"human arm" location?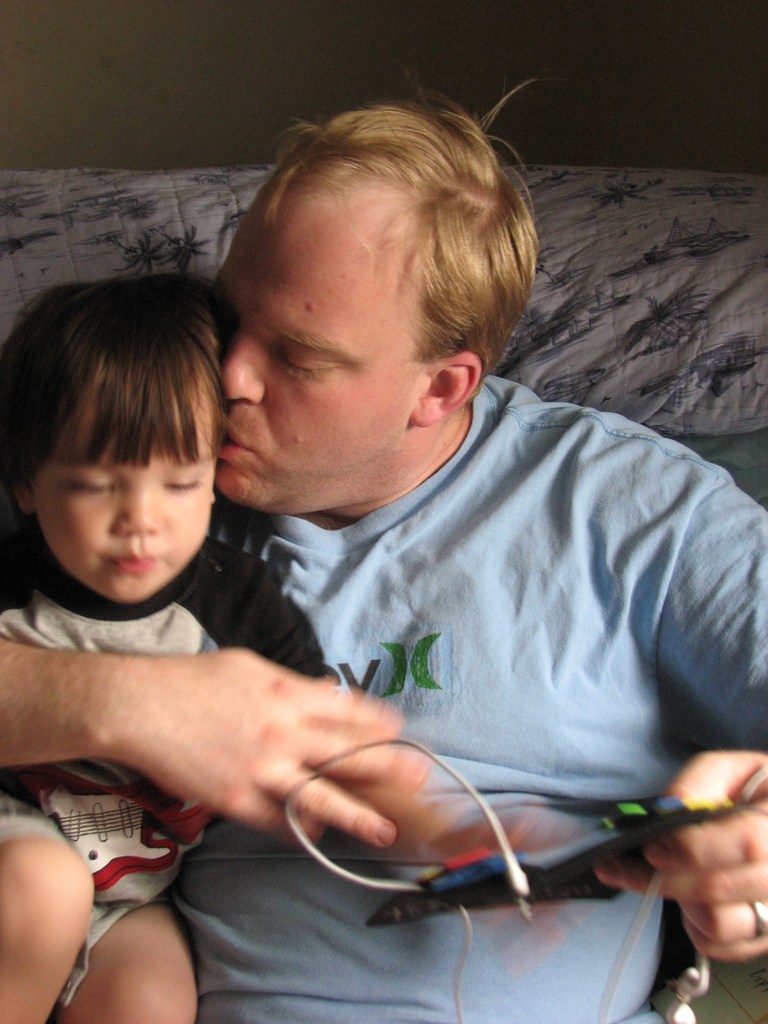
bbox=[0, 643, 427, 840]
